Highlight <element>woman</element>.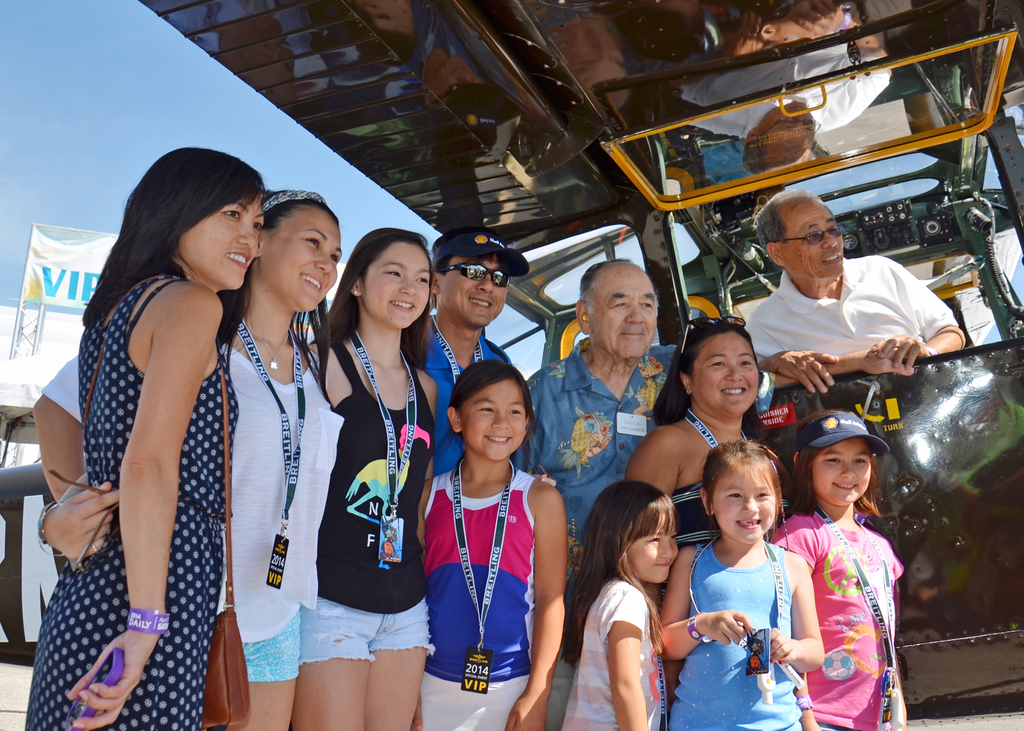
Highlighted region: bbox=(621, 314, 769, 592).
